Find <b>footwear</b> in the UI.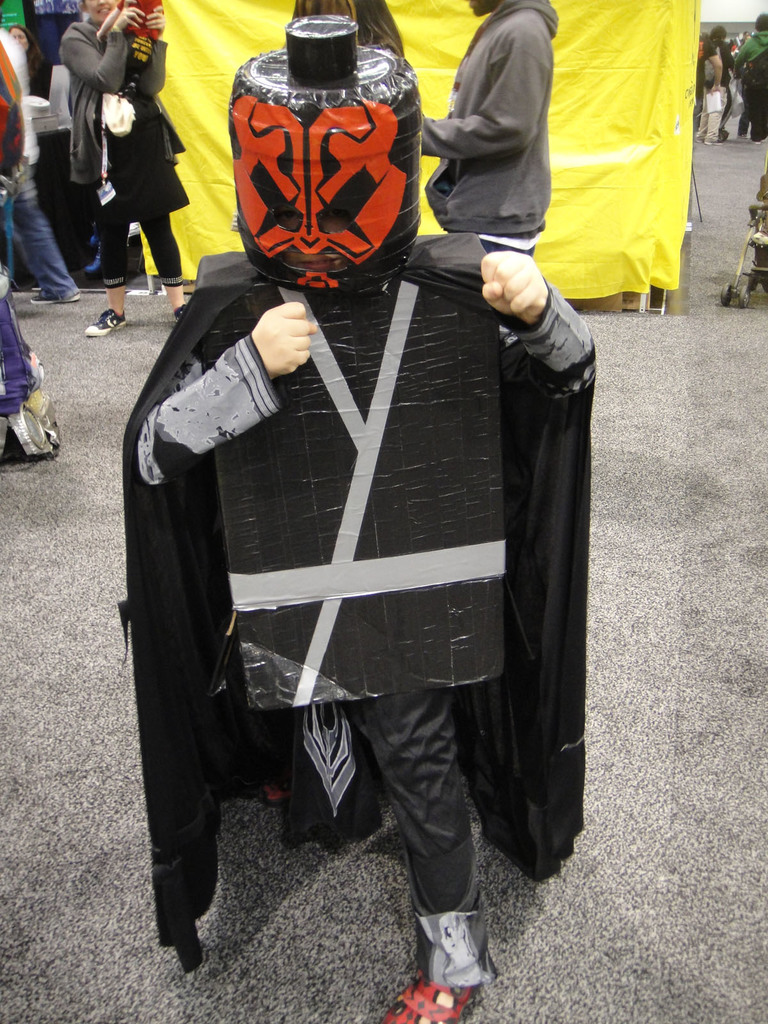
UI element at (80,307,129,335).
